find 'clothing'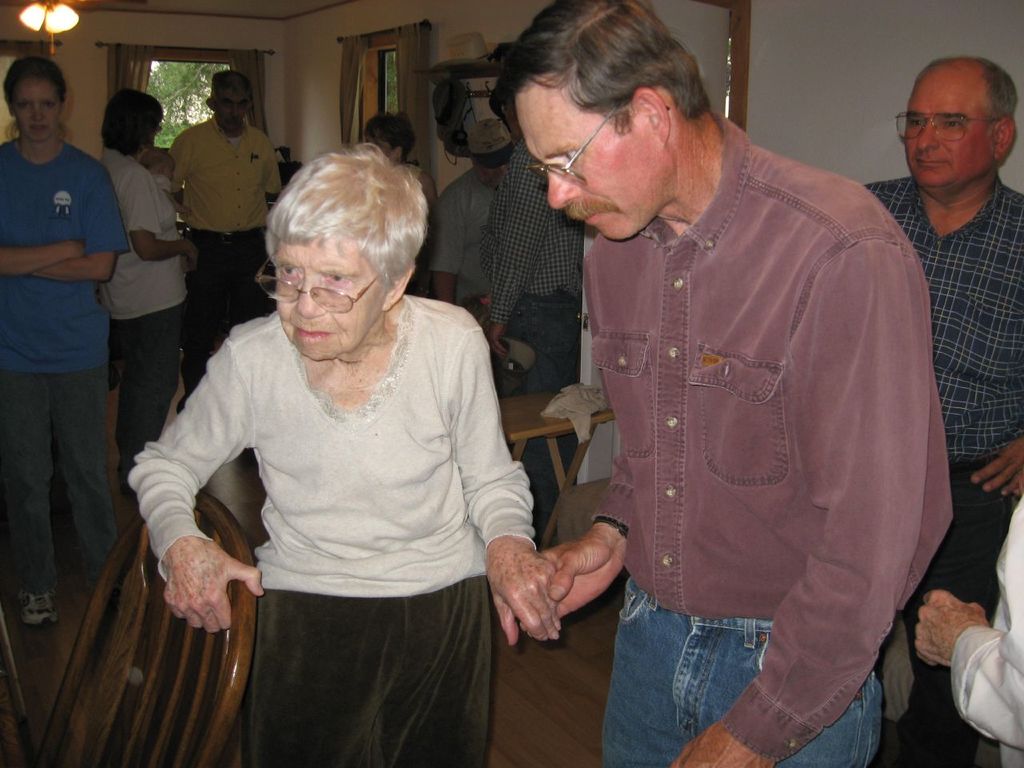
938/498/1023/767
